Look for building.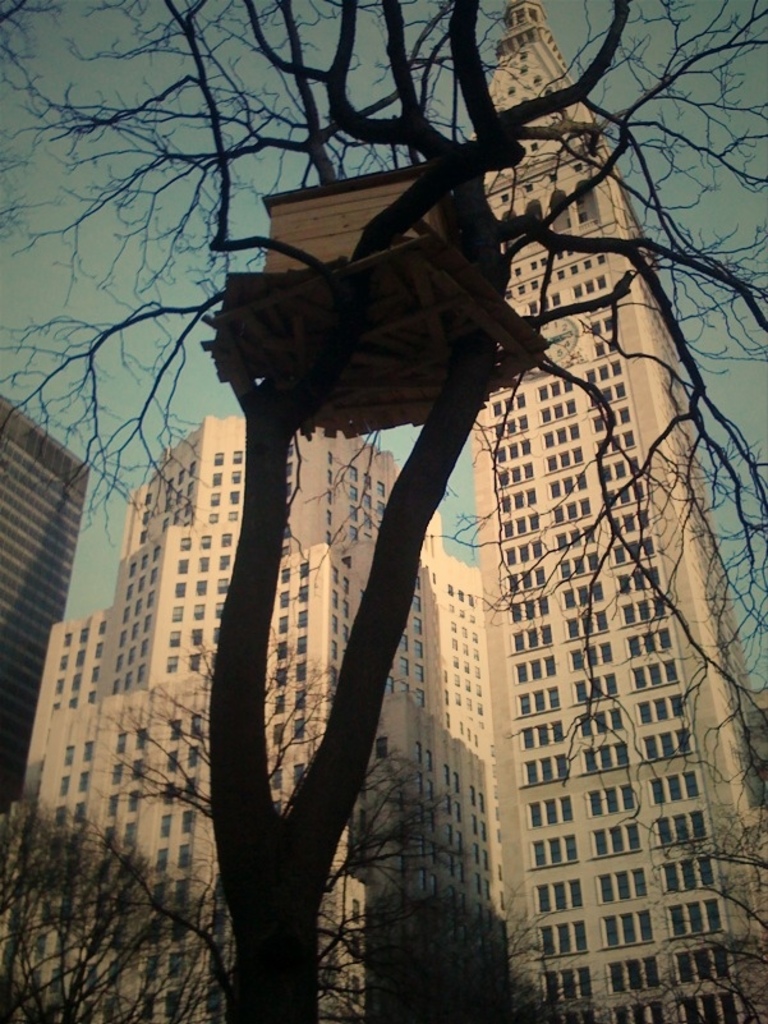
Found: 0,414,510,1023.
